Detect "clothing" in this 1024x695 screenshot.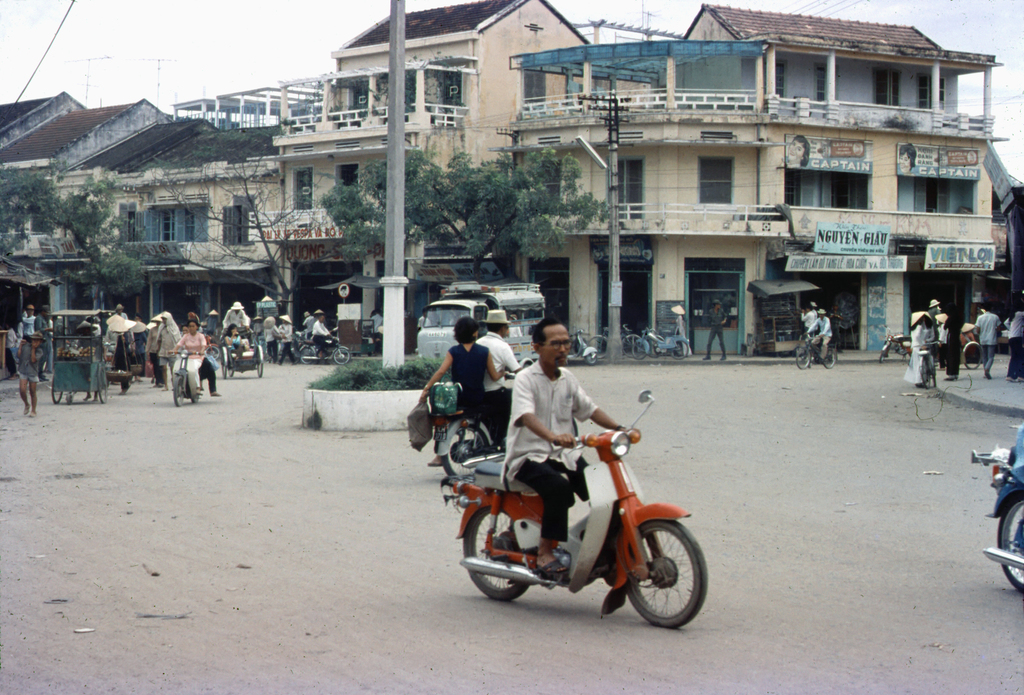
Detection: [417,314,433,326].
